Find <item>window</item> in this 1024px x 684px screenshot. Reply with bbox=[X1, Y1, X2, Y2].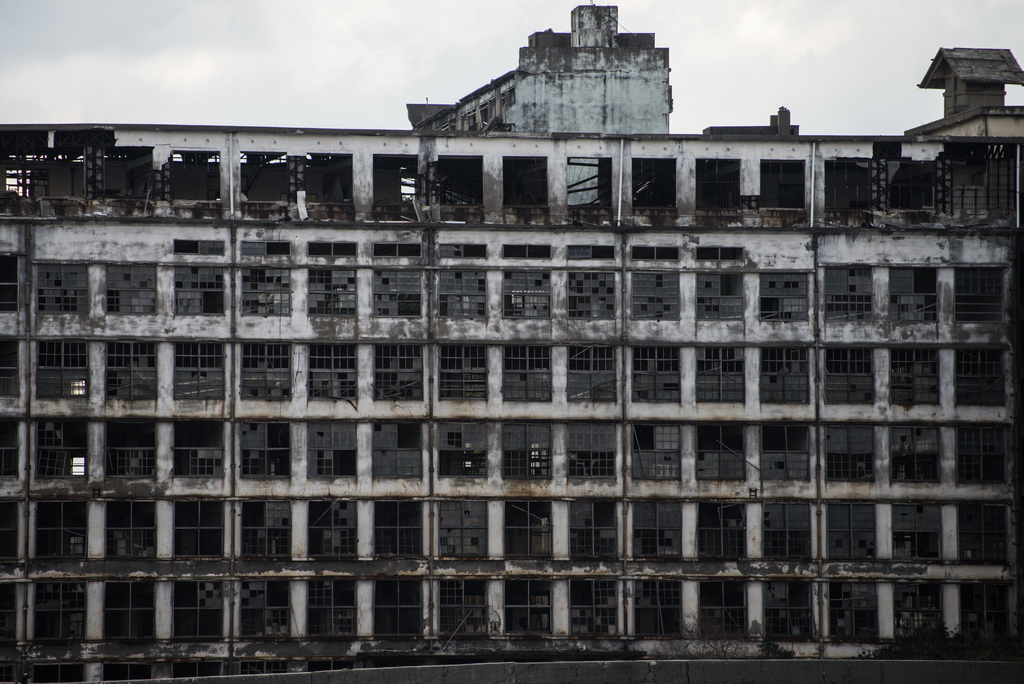
bbox=[99, 416, 157, 478].
